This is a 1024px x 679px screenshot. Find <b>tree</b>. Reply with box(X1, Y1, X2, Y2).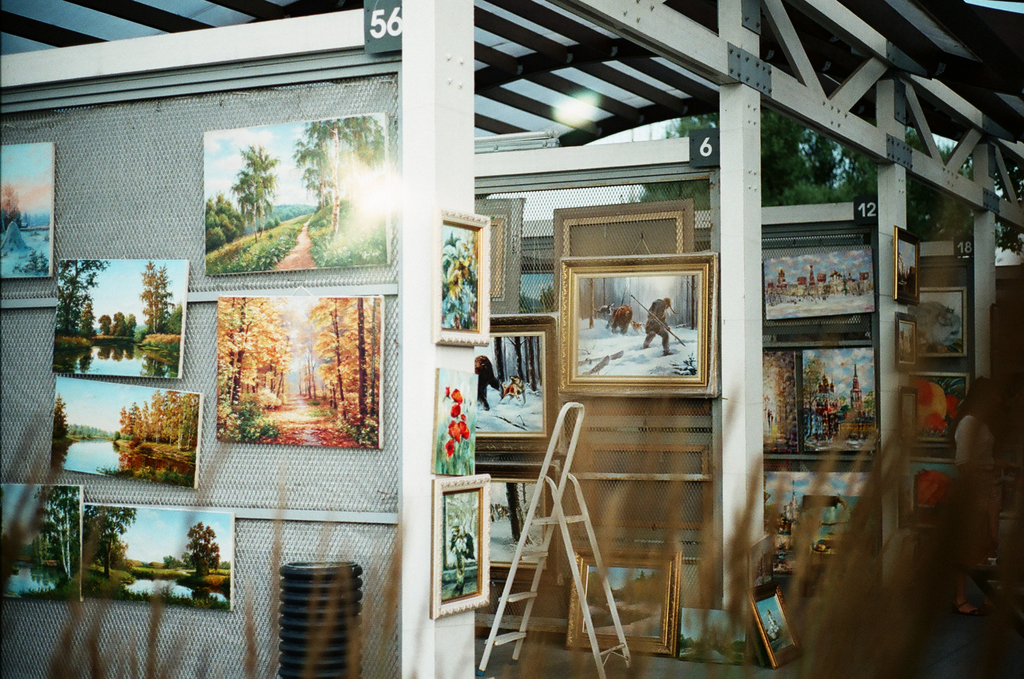
box(47, 259, 102, 336).
